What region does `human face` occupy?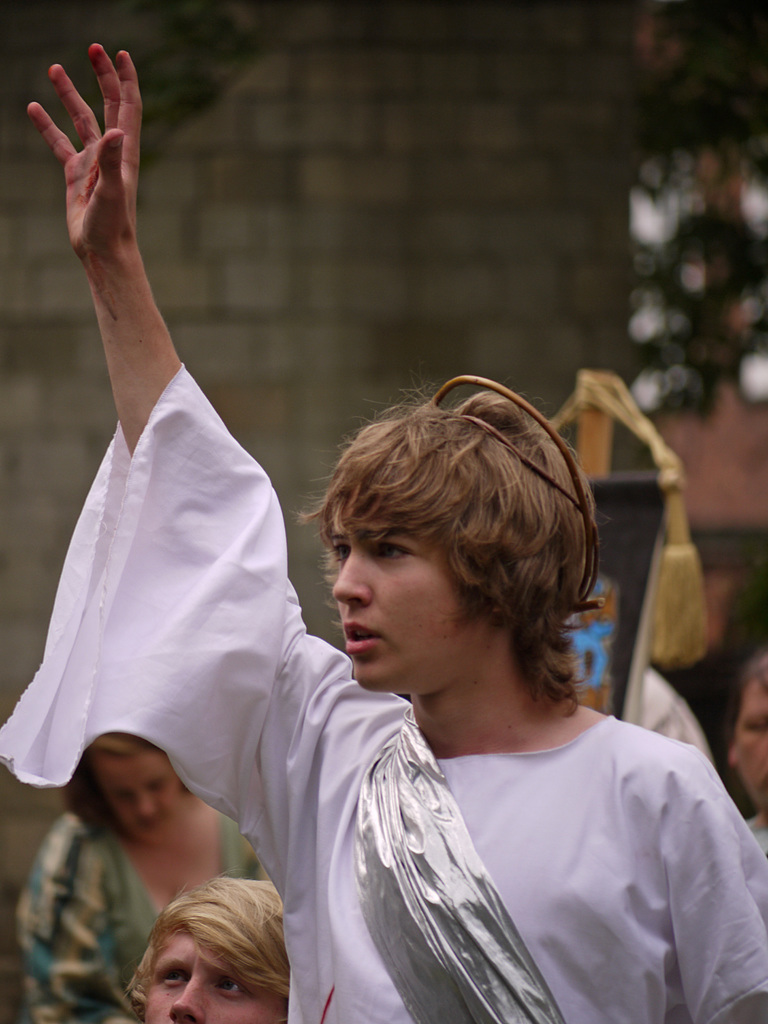
box(324, 483, 484, 693).
